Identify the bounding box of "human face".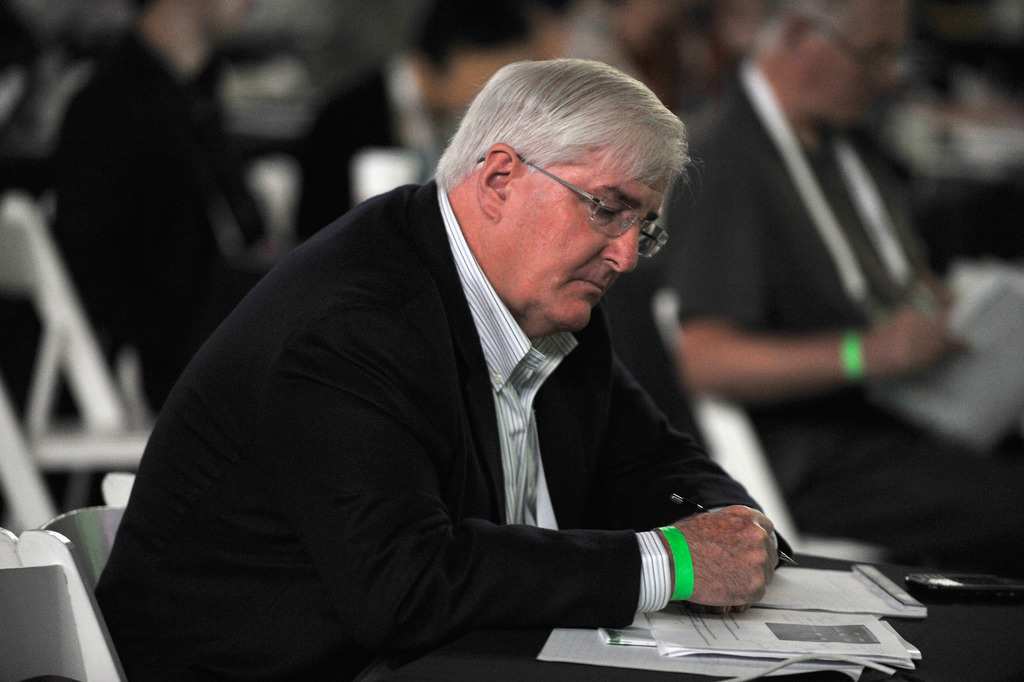
bbox=[805, 0, 899, 129].
